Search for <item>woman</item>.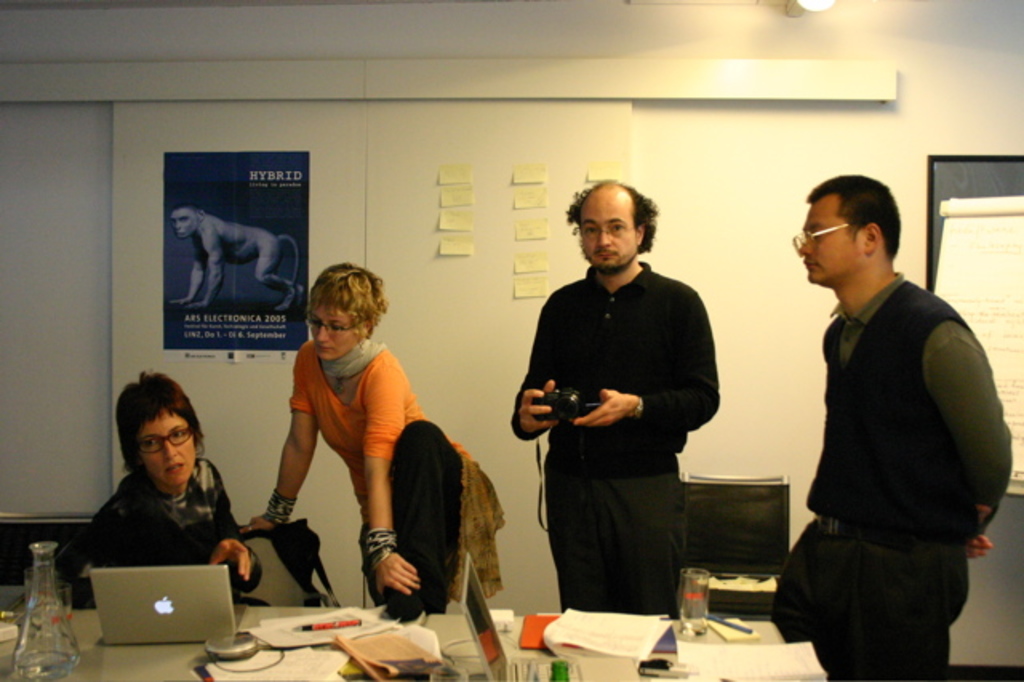
Found at locate(275, 261, 491, 624).
